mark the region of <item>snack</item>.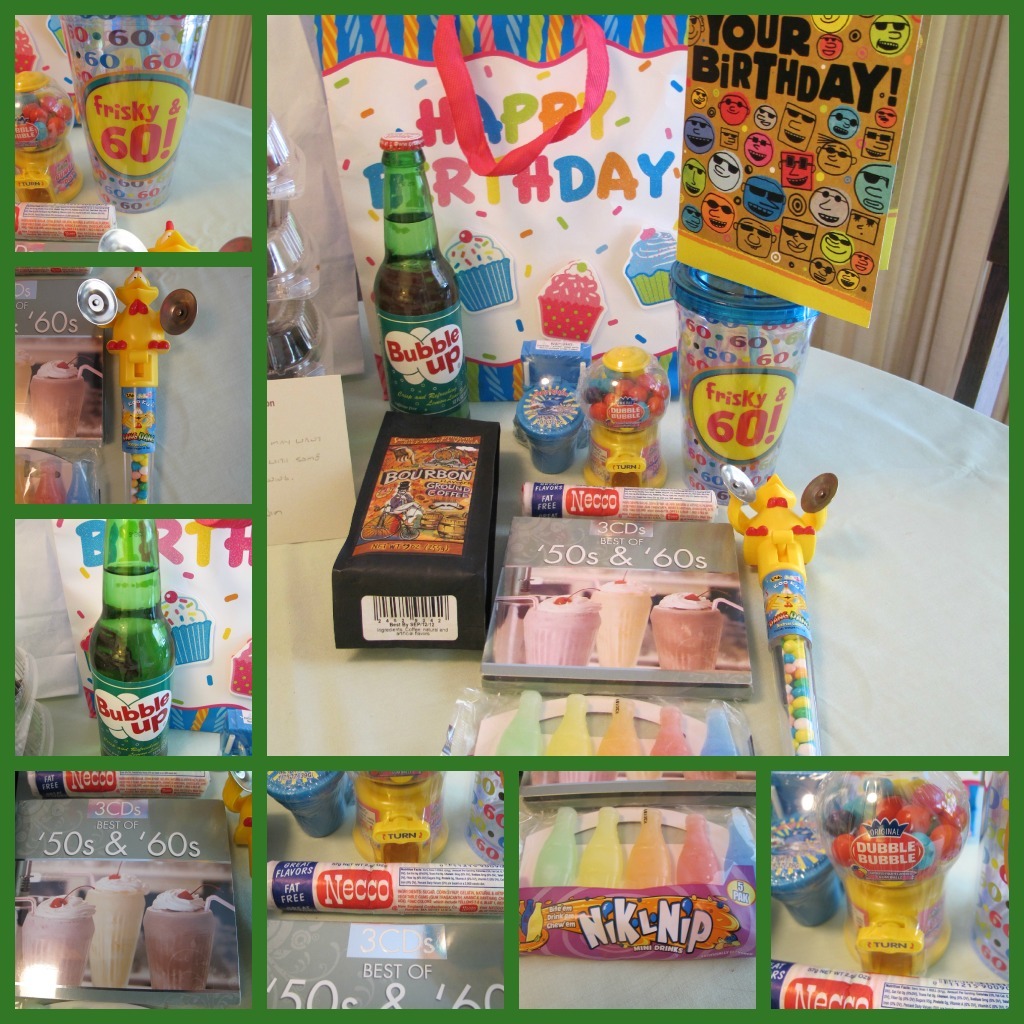
Region: left=594, top=569, right=644, bottom=599.
